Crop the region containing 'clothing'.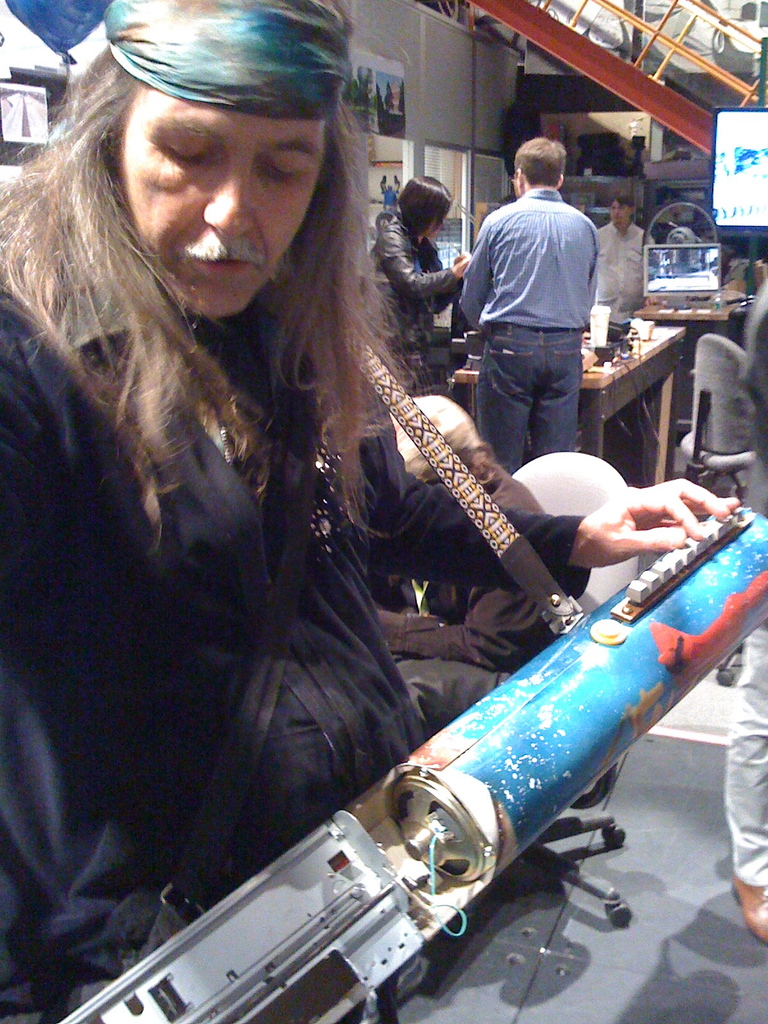
Crop region: BBox(0, 285, 587, 1023).
